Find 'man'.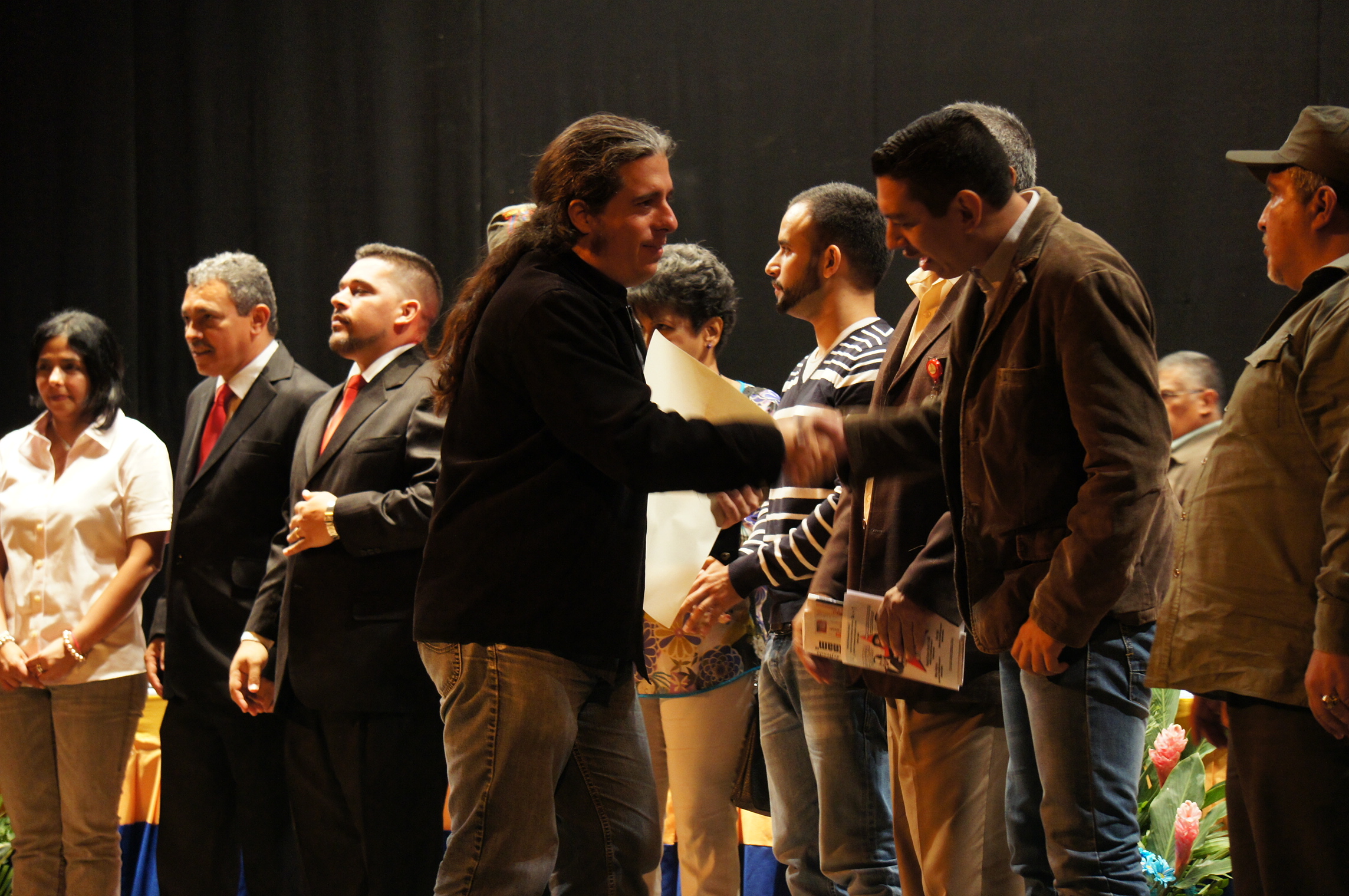
box=[675, 60, 795, 528].
